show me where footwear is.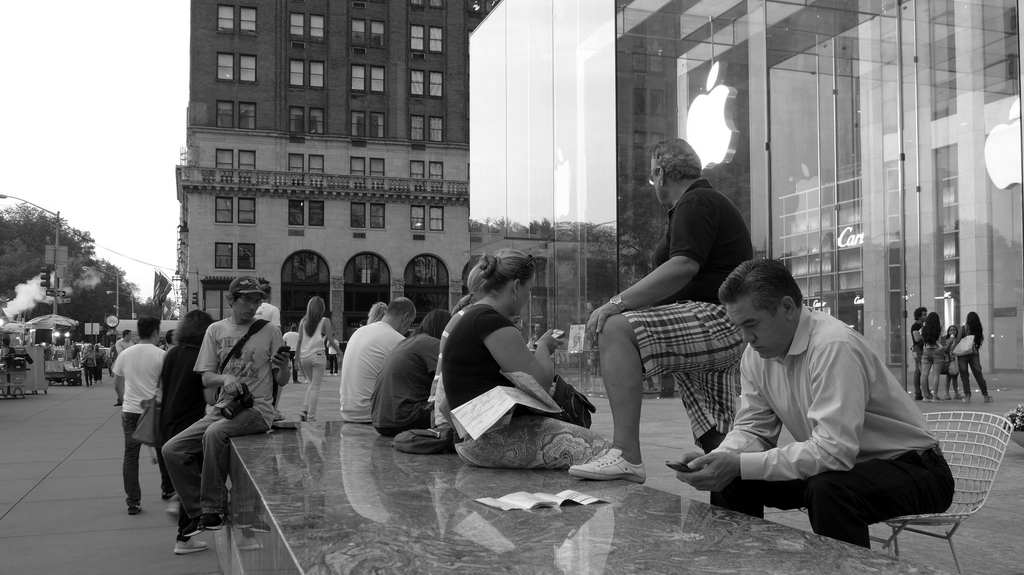
footwear is at l=127, t=502, r=142, b=515.
